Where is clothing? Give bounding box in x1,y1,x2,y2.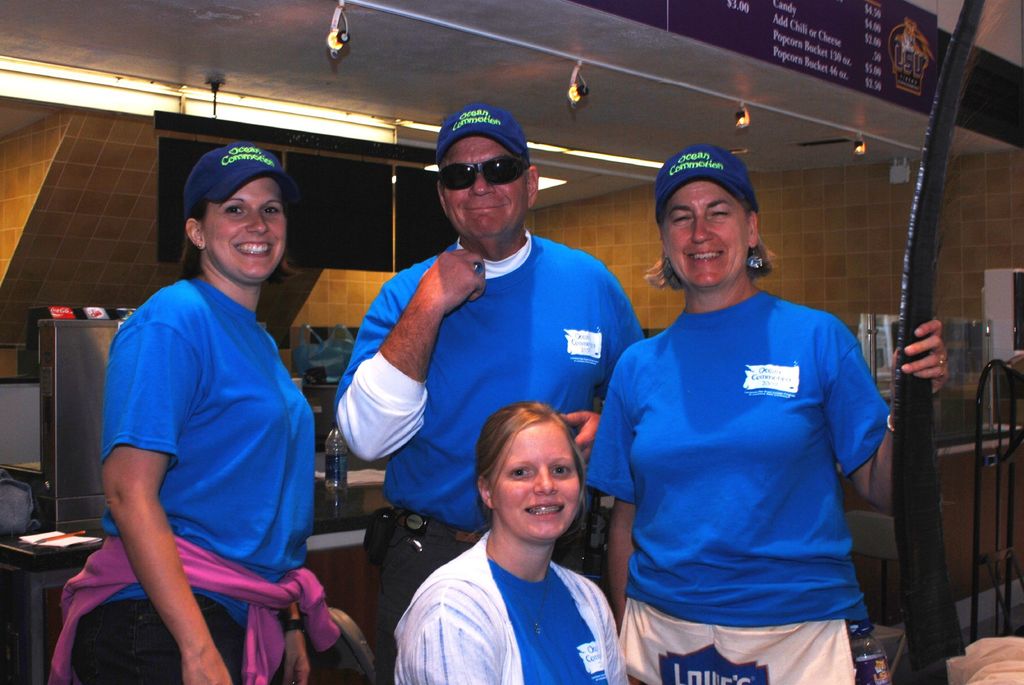
392,525,634,684.
